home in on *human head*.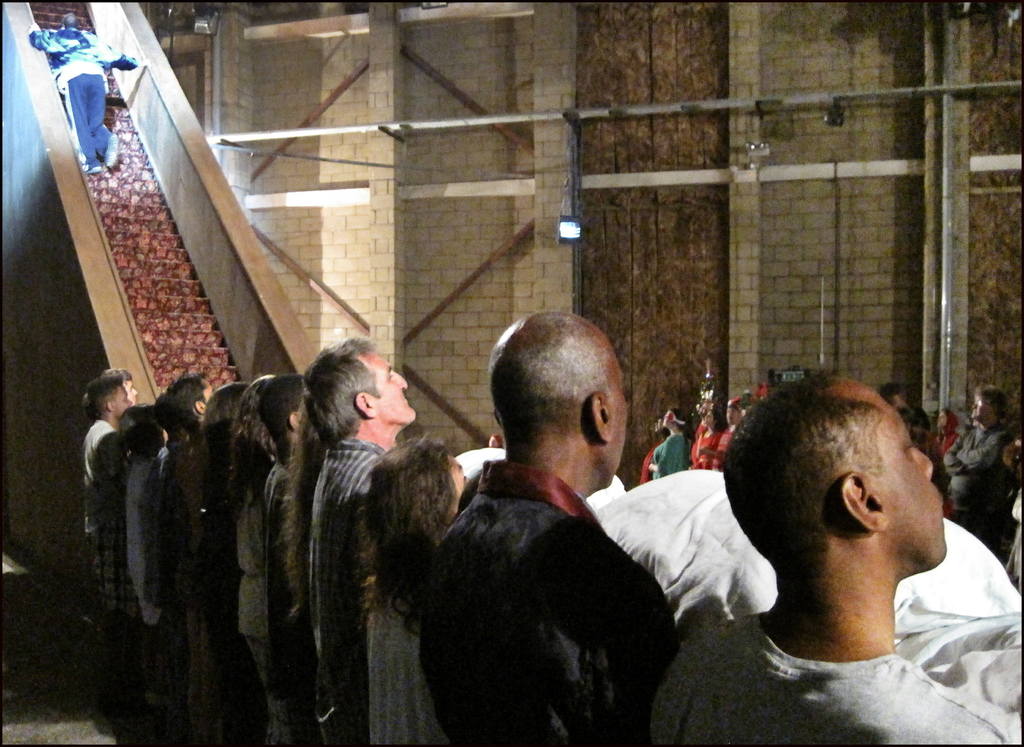
Homed in at [left=174, top=369, right=221, bottom=428].
